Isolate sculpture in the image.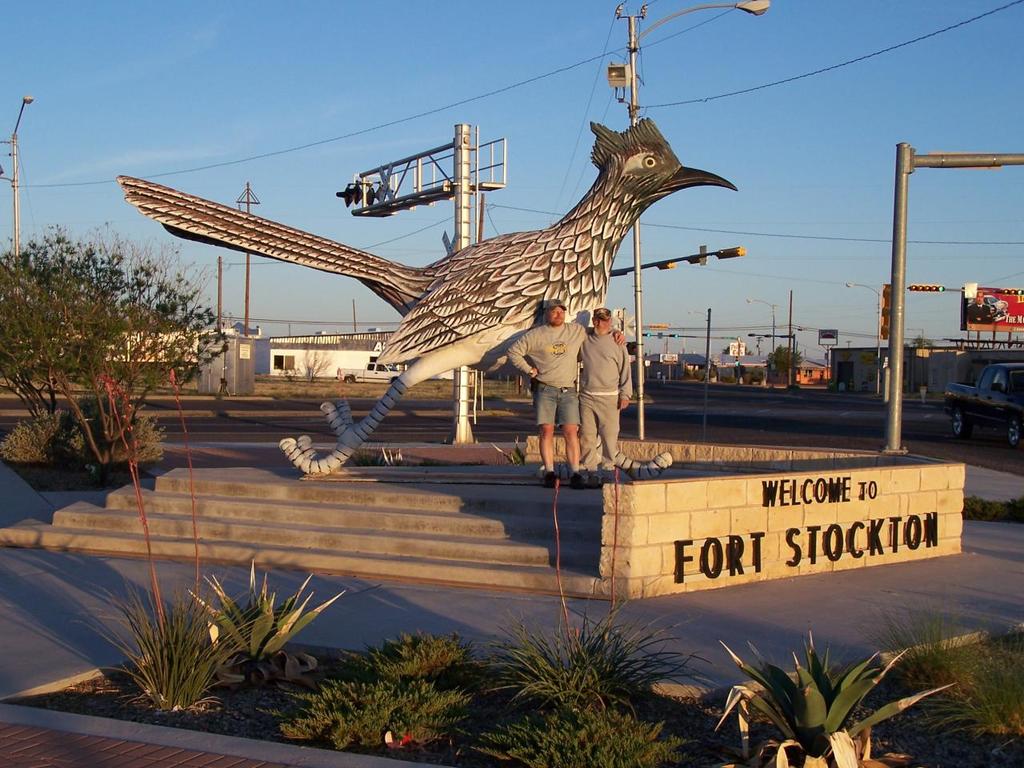
Isolated region: box=[117, 117, 735, 479].
